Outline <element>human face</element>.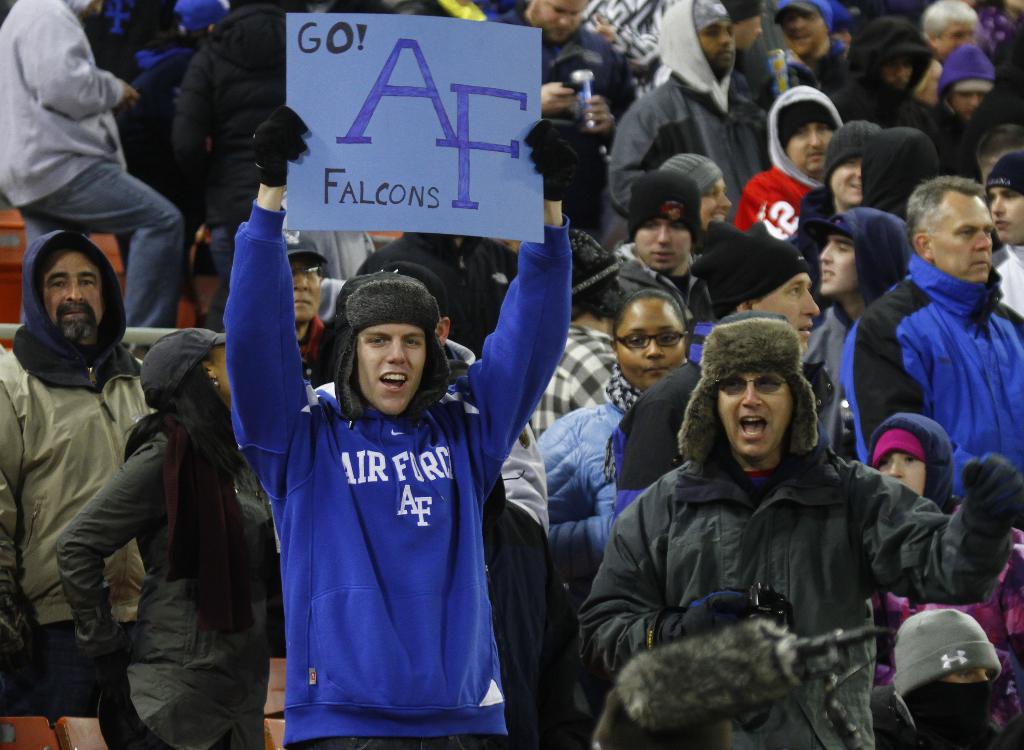
Outline: 698, 18, 736, 77.
